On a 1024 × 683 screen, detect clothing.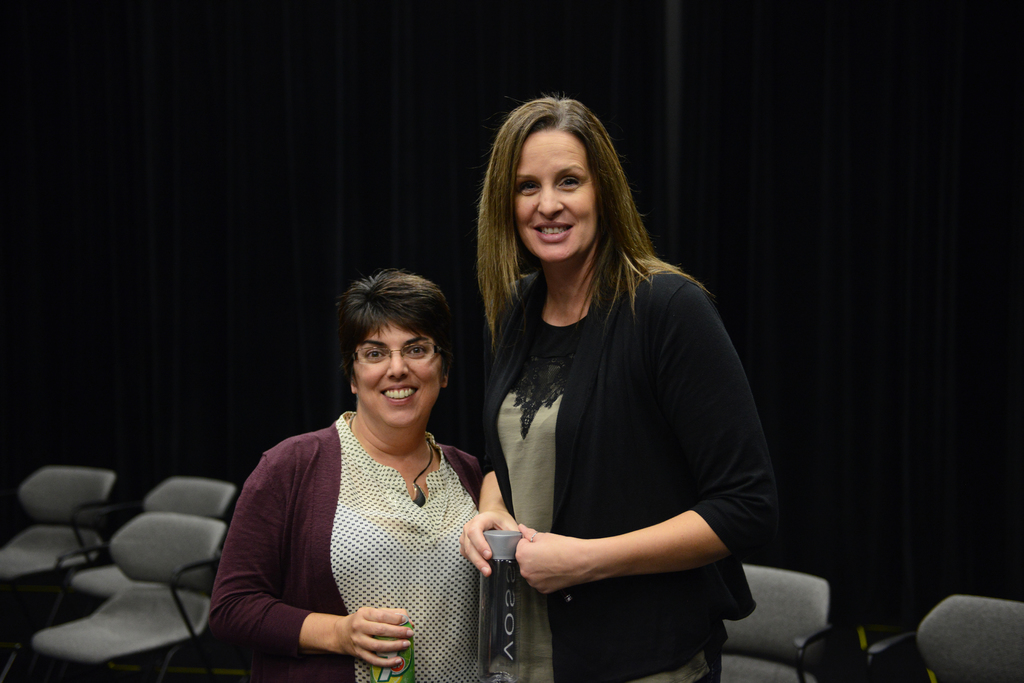
BBox(472, 266, 782, 682).
